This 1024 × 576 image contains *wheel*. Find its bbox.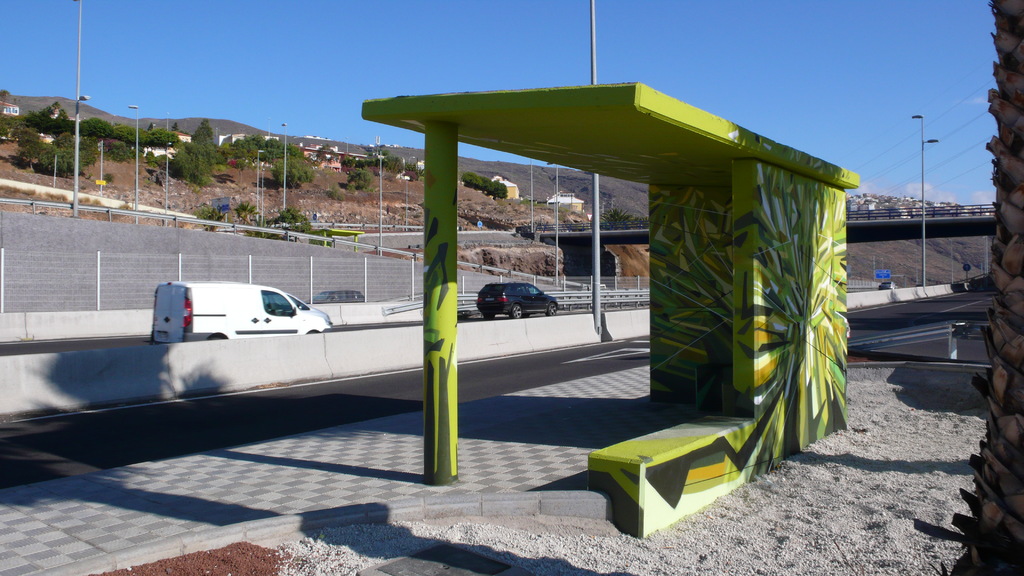
locate(545, 303, 555, 317).
